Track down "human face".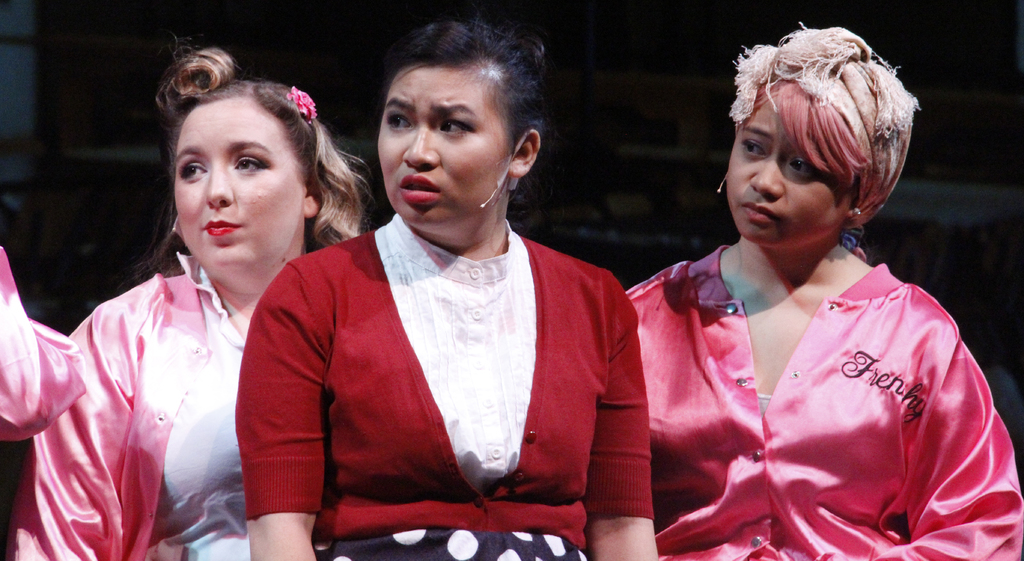
Tracked to region(175, 96, 304, 285).
